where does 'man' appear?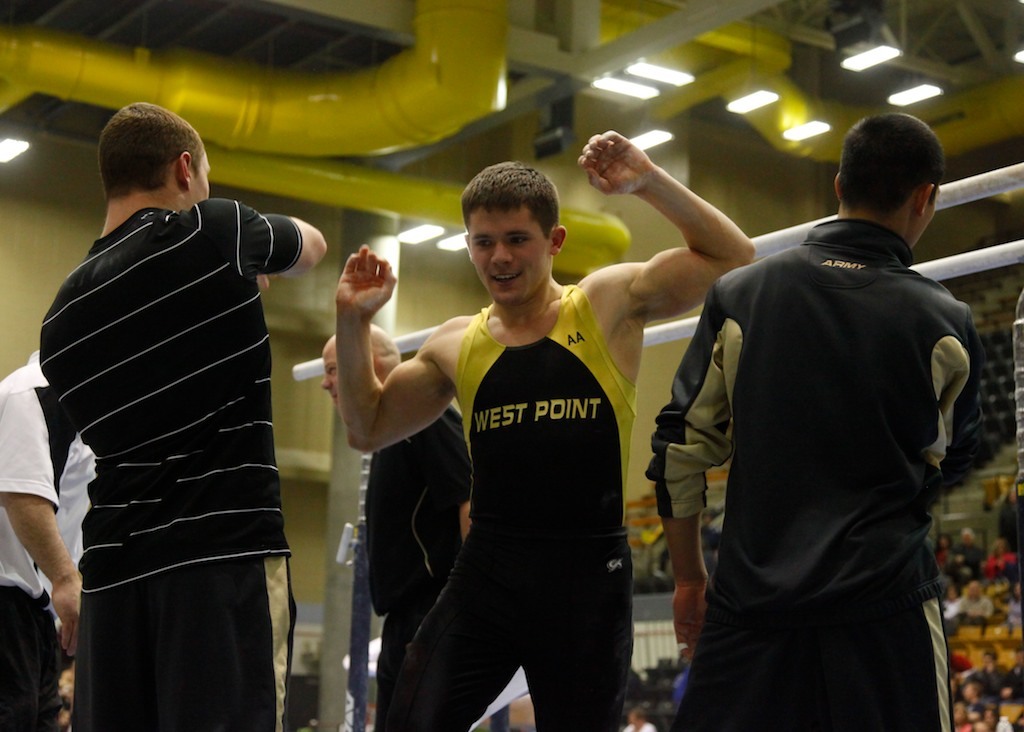
Appears at box(656, 93, 993, 725).
